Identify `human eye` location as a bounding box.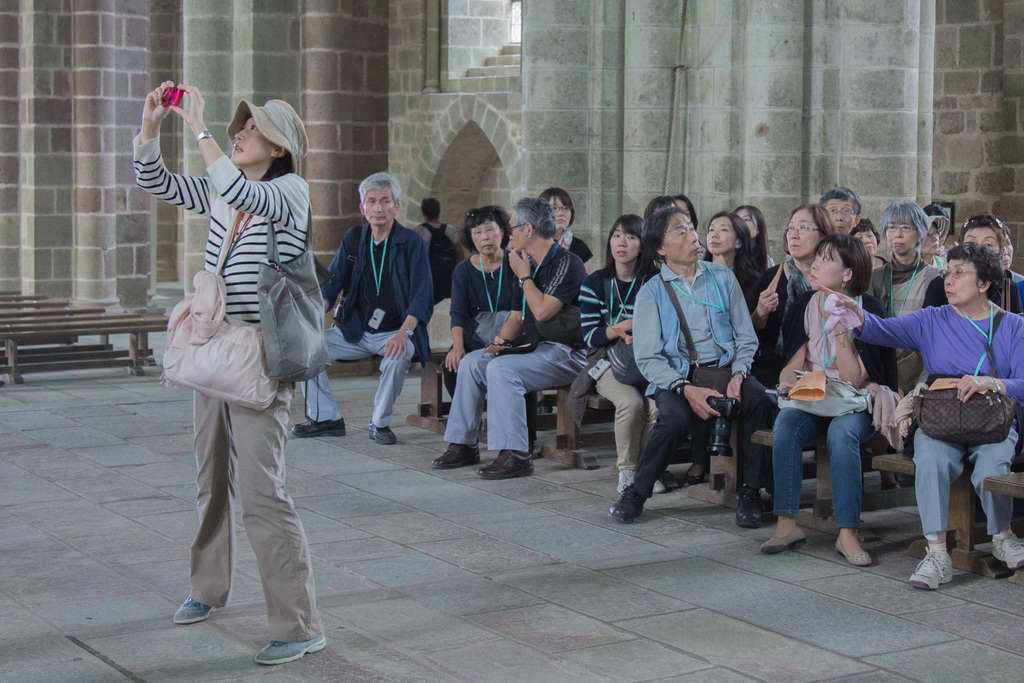
rect(677, 229, 686, 237).
